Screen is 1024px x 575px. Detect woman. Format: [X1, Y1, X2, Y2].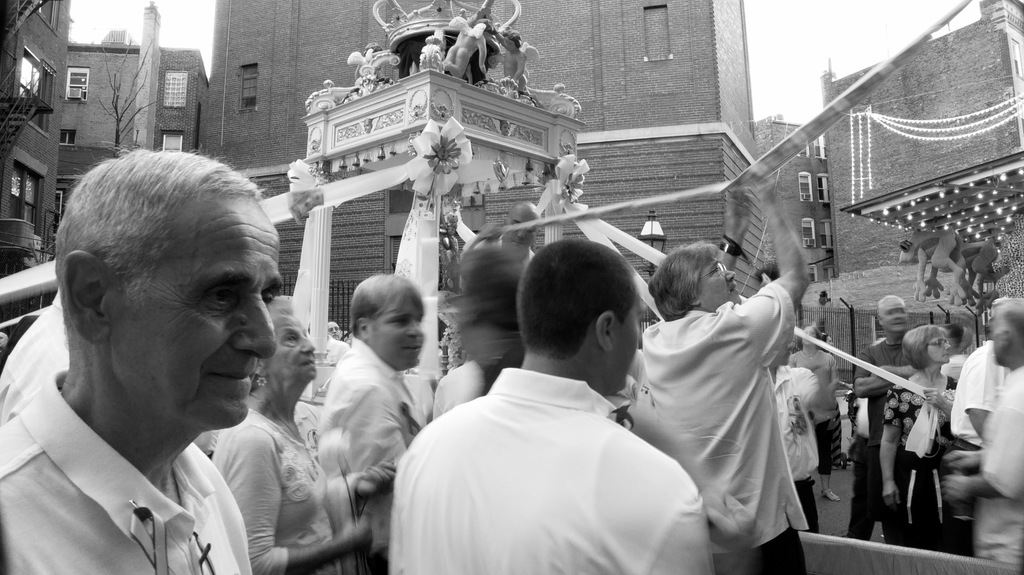
[883, 324, 957, 548].
